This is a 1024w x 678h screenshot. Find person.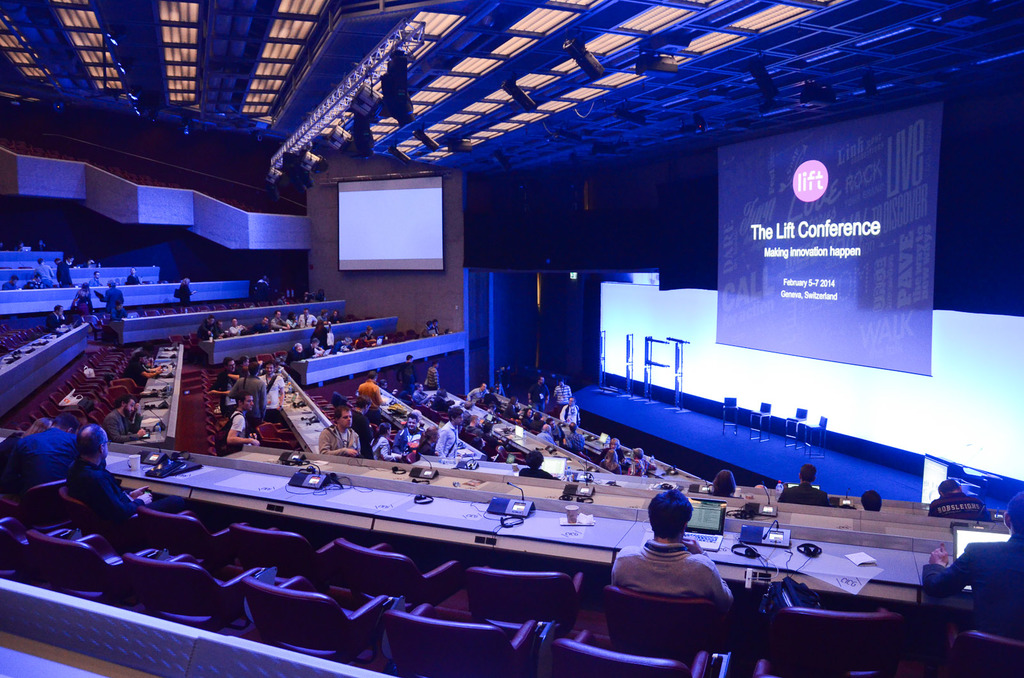
Bounding box: [left=704, top=465, right=738, bottom=496].
